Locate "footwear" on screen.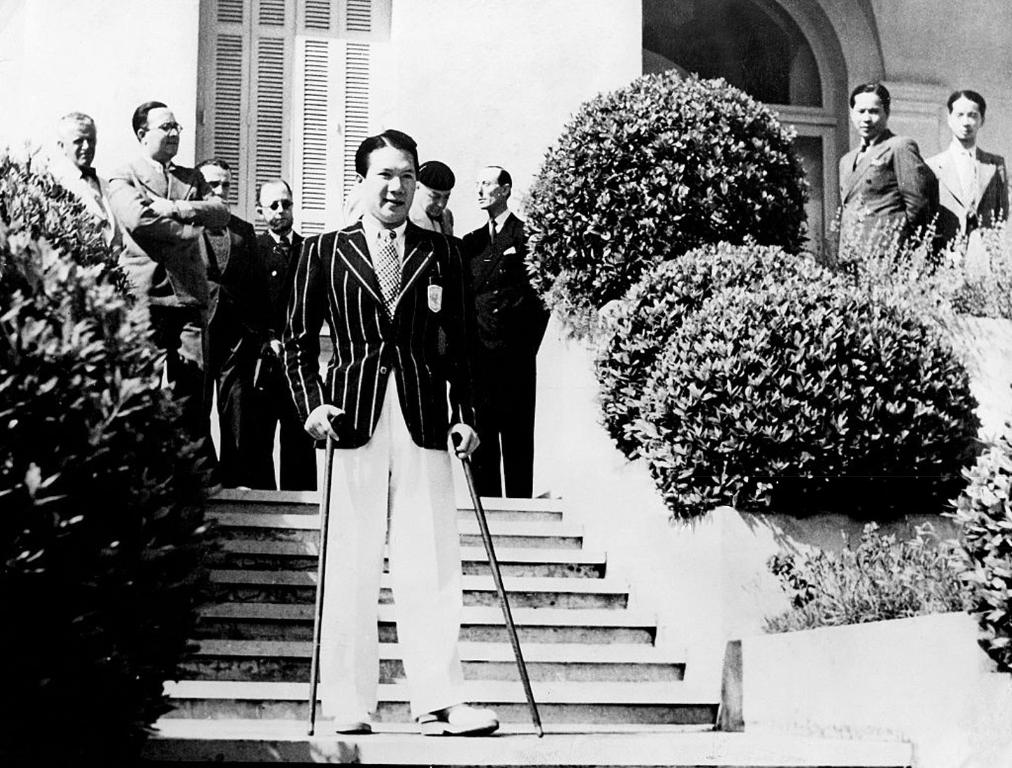
On screen at [left=332, top=707, right=376, bottom=731].
